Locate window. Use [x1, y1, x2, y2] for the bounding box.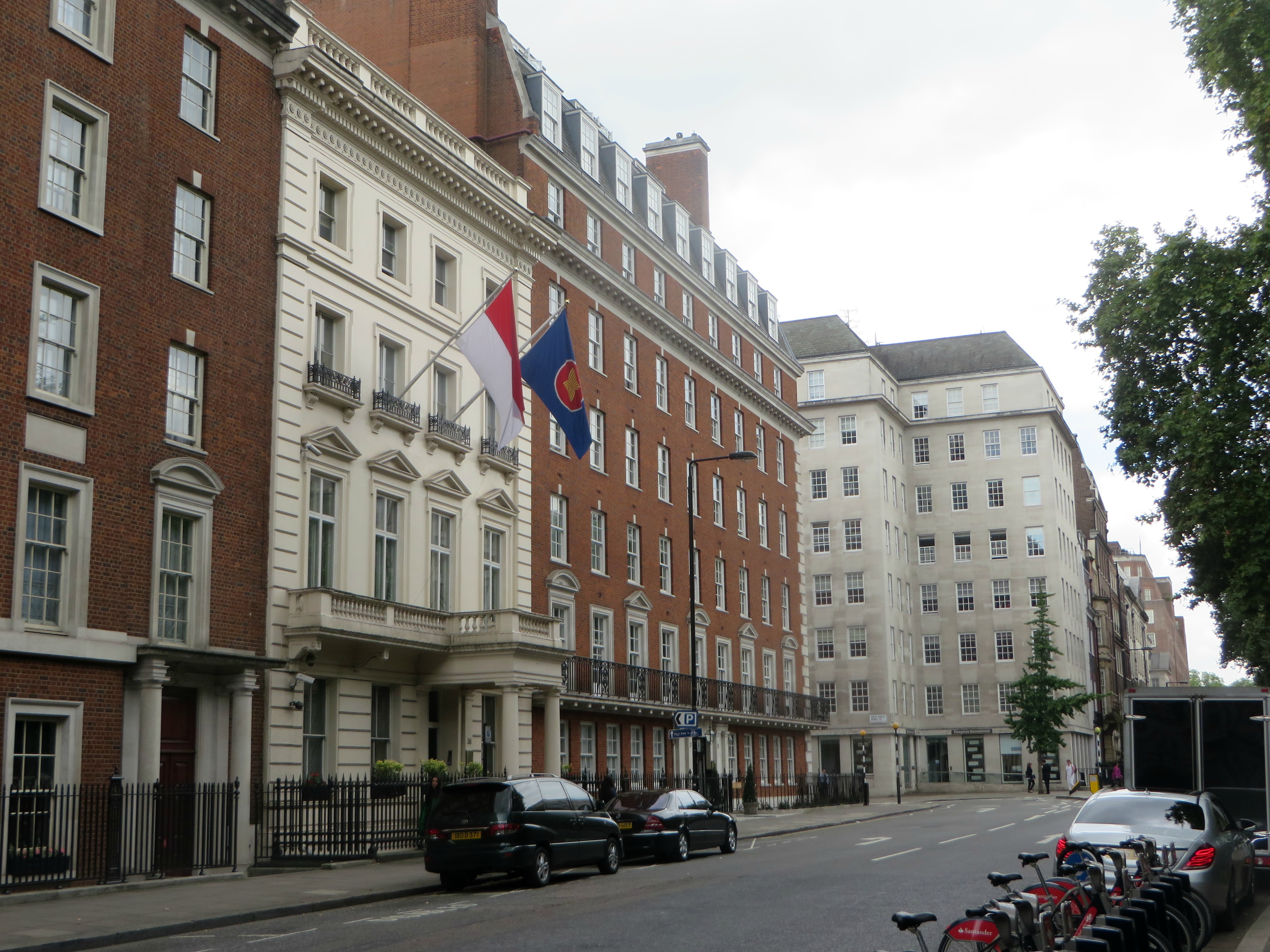
[217, 145, 223, 164].
